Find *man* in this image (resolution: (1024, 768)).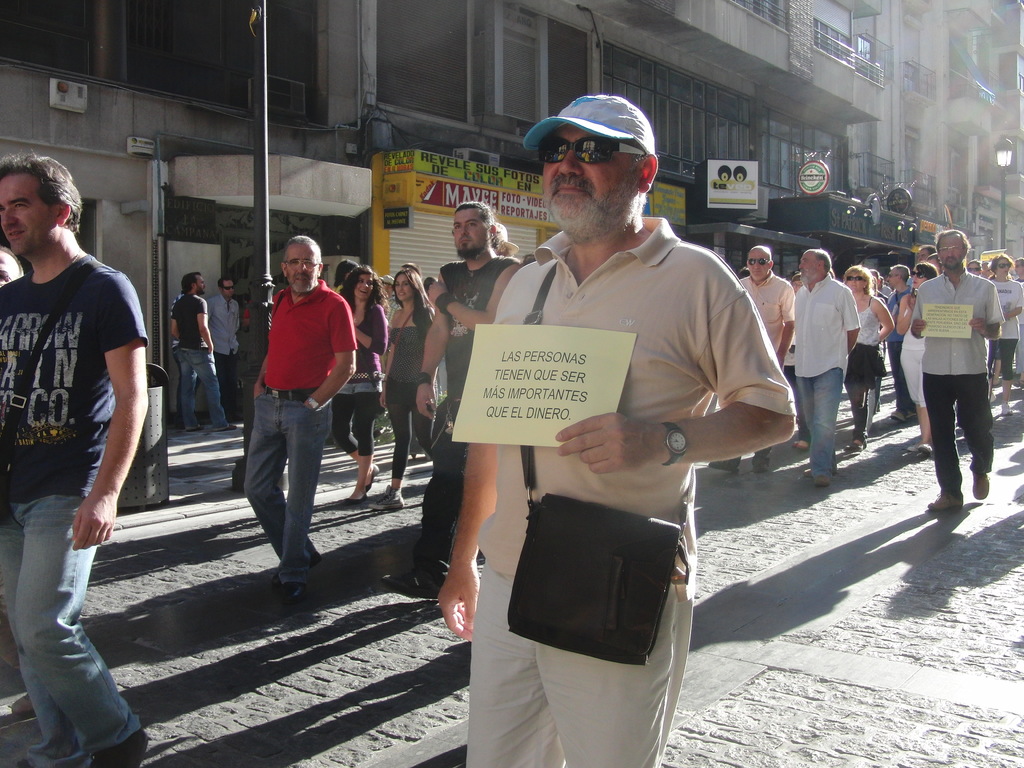
1014 257 1023 282.
